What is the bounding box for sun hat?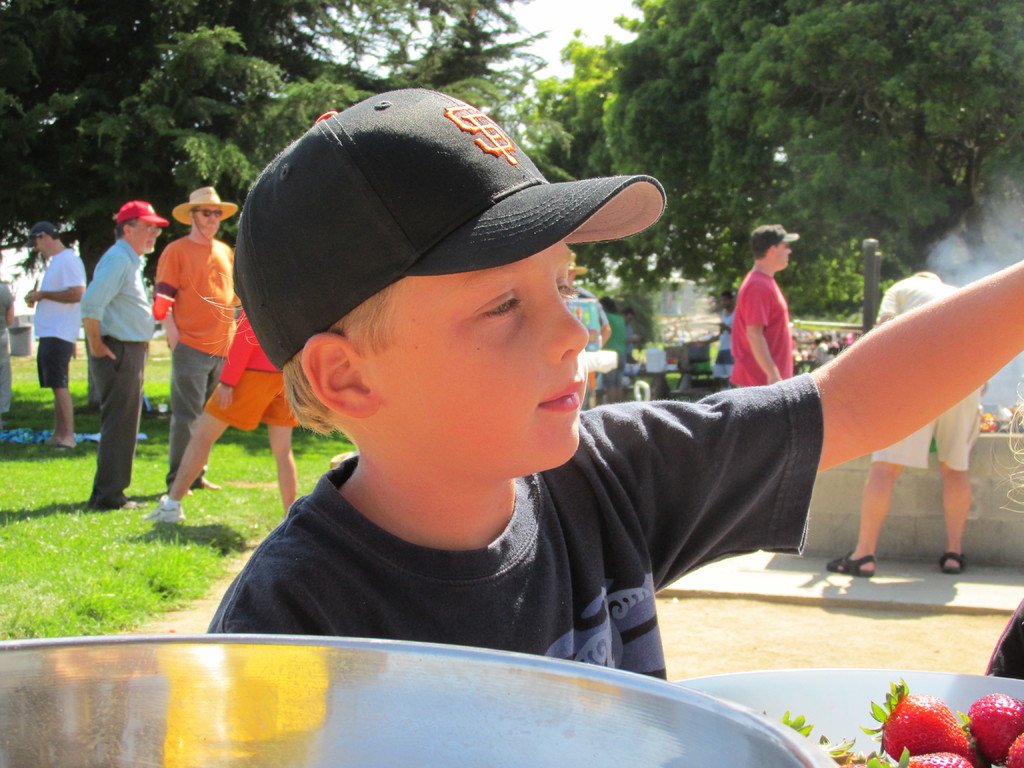
locate(225, 86, 669, 377).
